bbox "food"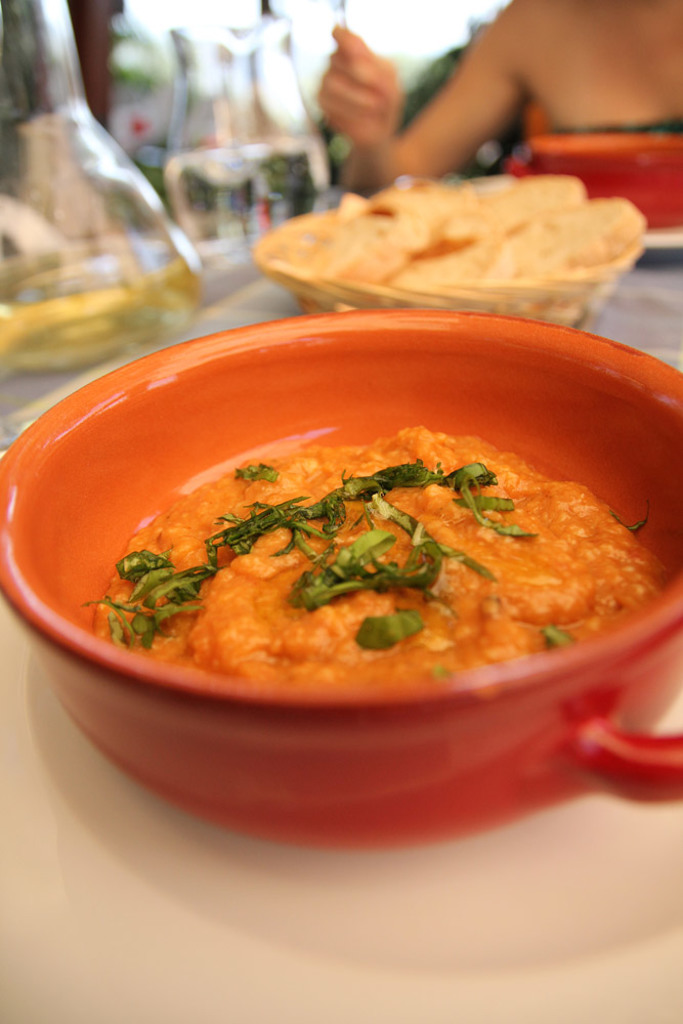
<bbox>70, 444, 628, 715</bbox>
